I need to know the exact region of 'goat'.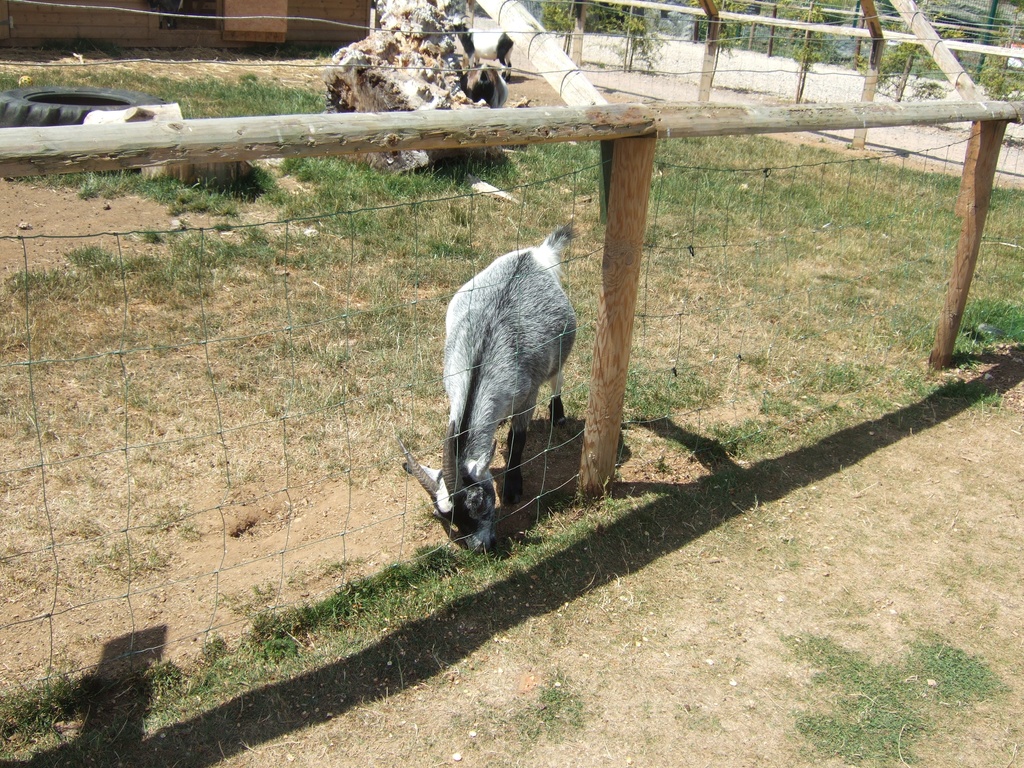
Region: 419, 220, 591, 557.
